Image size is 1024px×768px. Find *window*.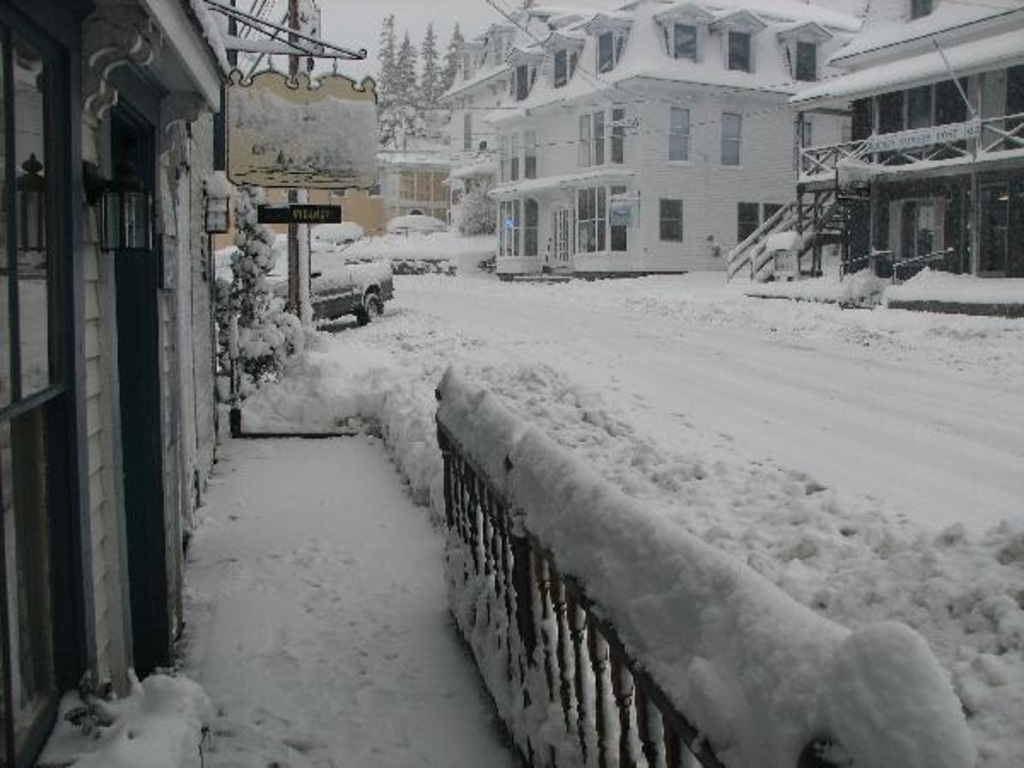
BBox(503, 41, 541, 102).
